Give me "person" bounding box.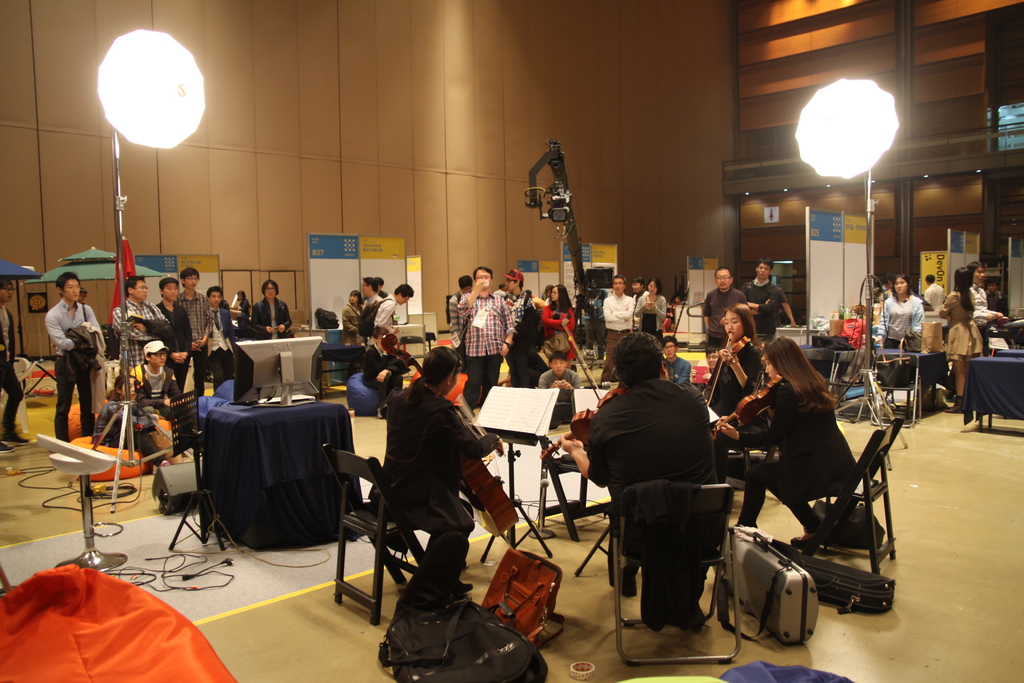
(x1=454, y1=264, x2=514, y2=420).
